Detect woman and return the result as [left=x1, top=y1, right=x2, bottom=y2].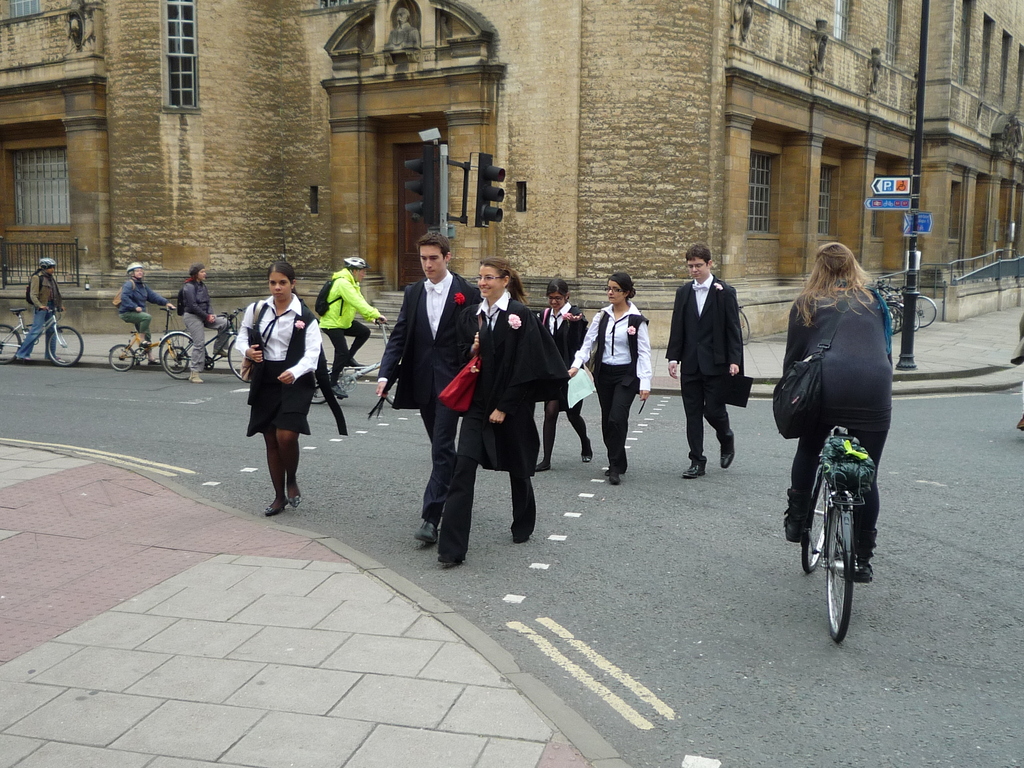
[left=568, top=267, right=657, bottom=484].
